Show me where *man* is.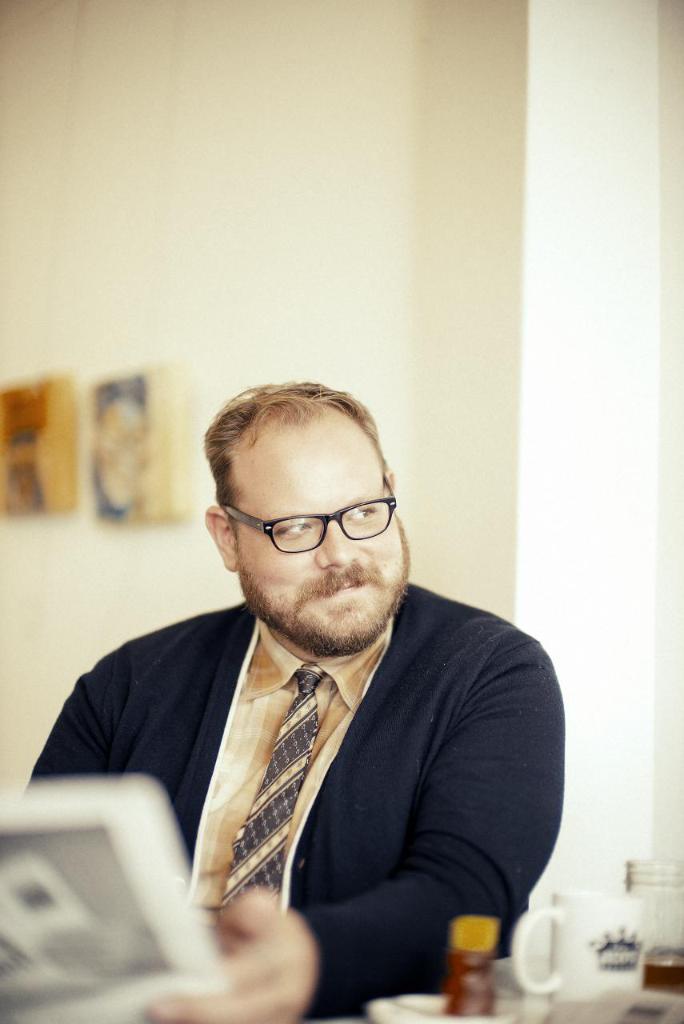
*man* is at box(70, 395, 589, 1004).
